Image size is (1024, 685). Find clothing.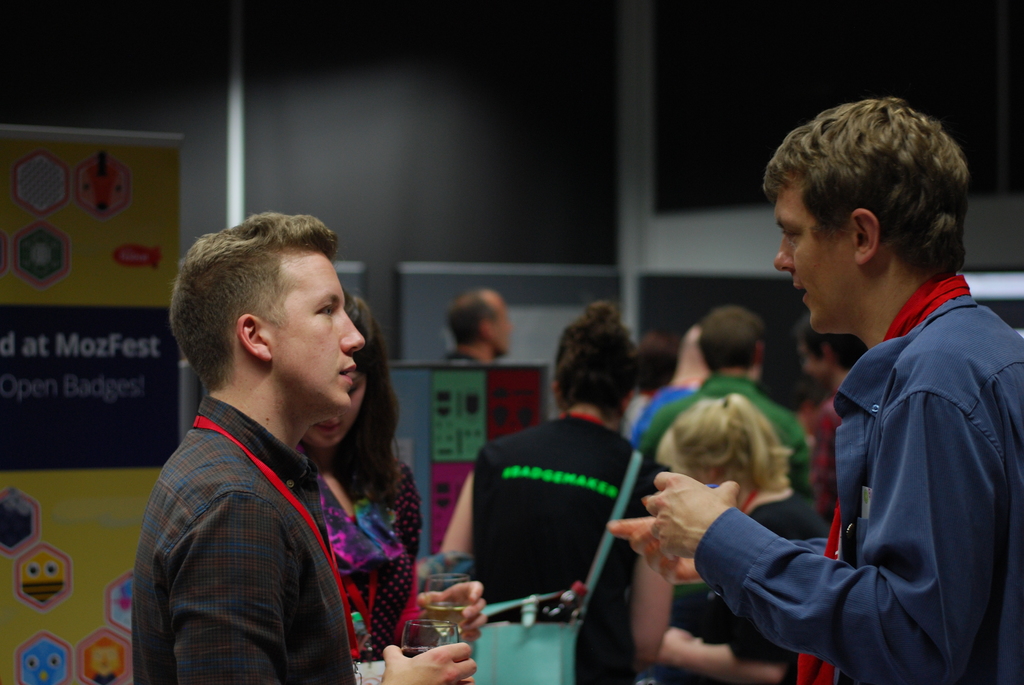
300:436:429:644.
